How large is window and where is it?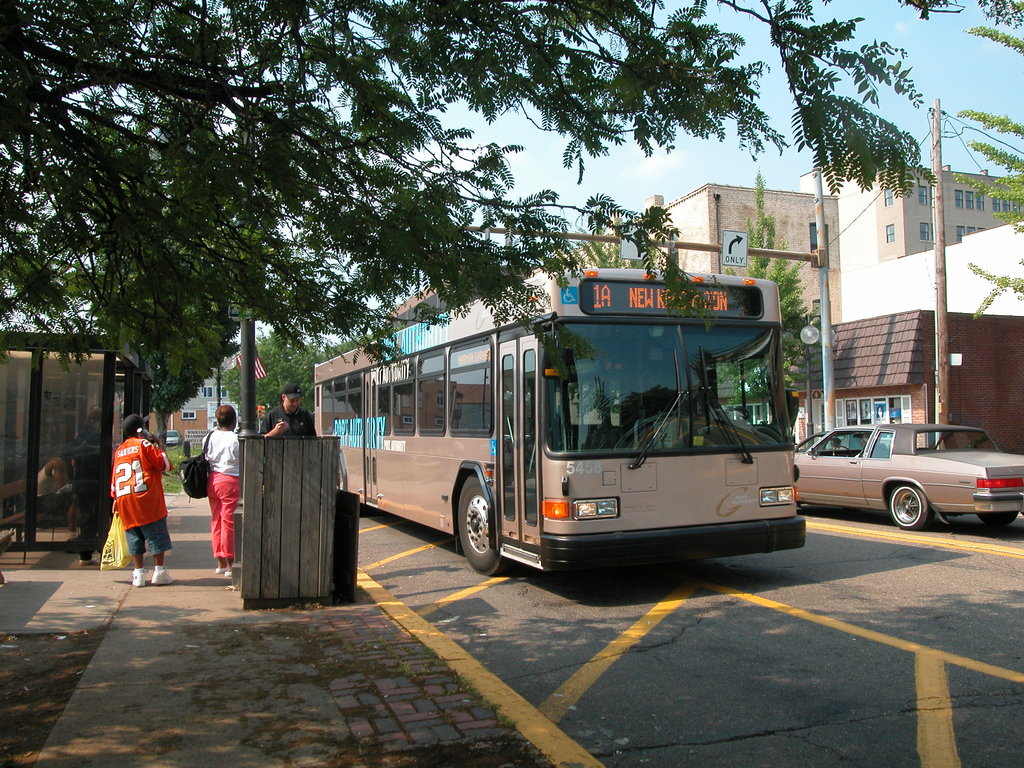
Bounding box: (left=916, top=184, right=928, bottom=205).
